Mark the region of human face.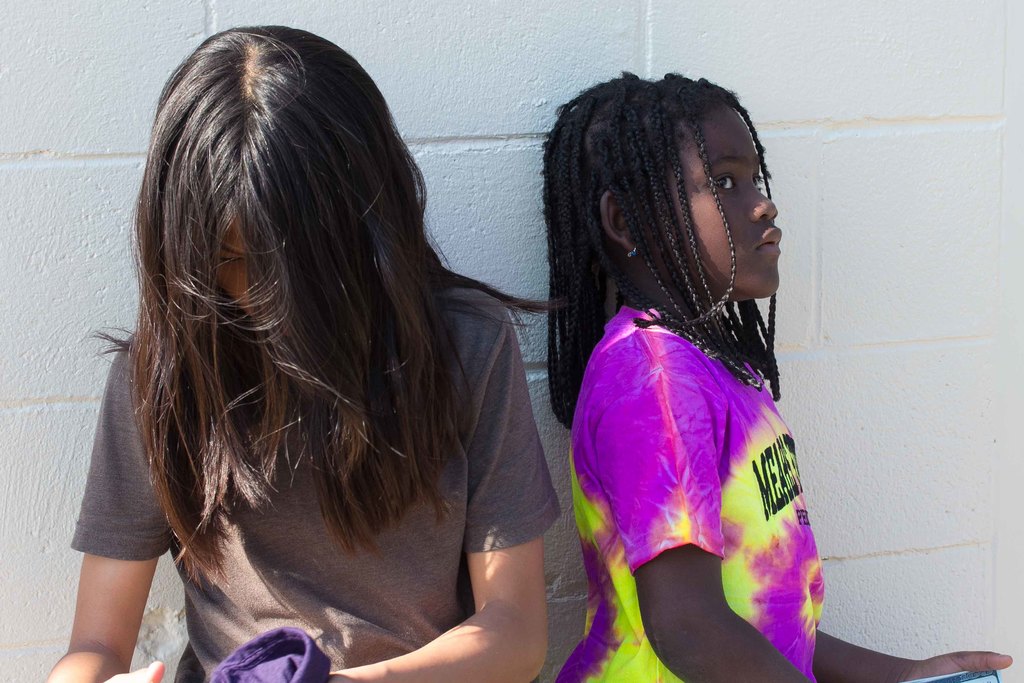
Region: (left=219, top=218, right=291, bottom=336).
